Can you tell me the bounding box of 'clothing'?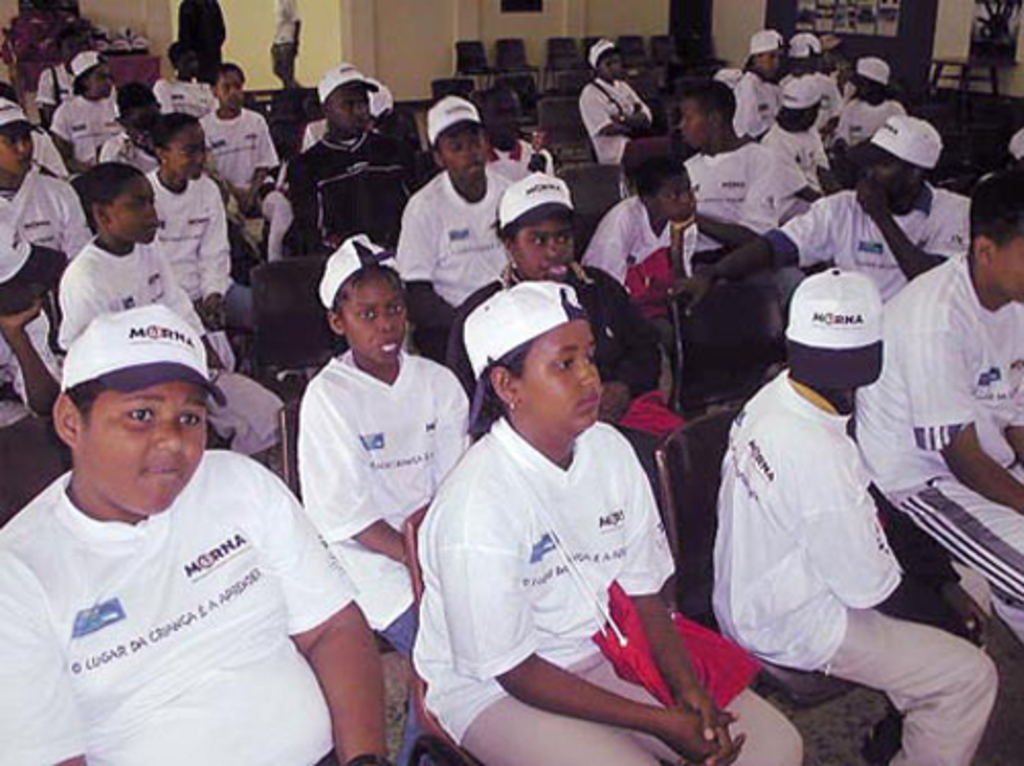
locate(758, 117, 836, 180).
